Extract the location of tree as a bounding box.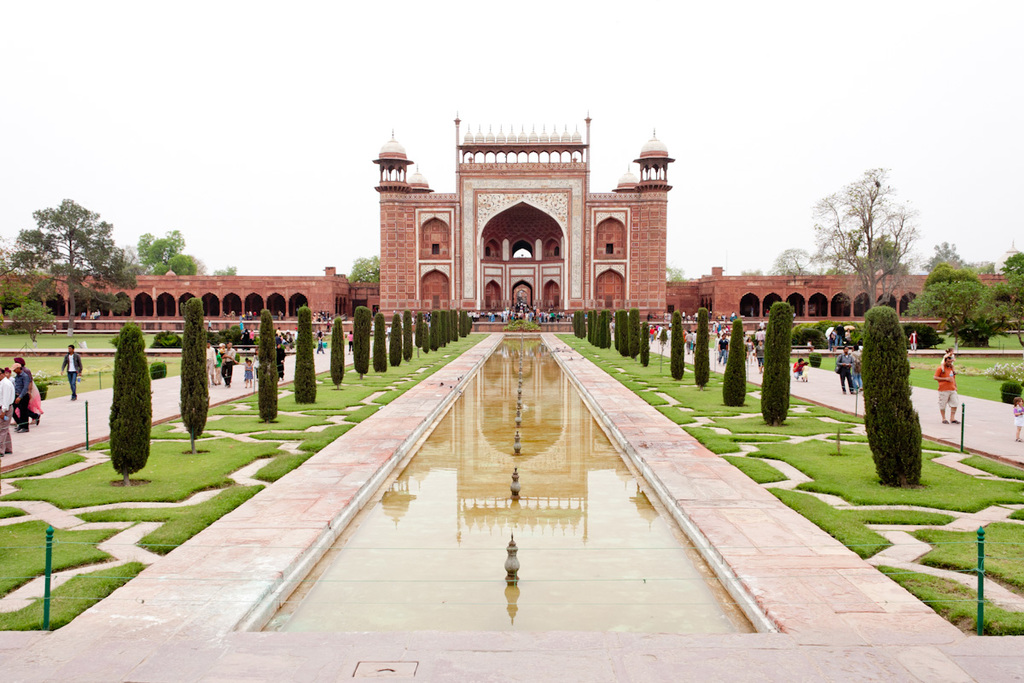
left=864, top=308, right=927, bottom=479.
